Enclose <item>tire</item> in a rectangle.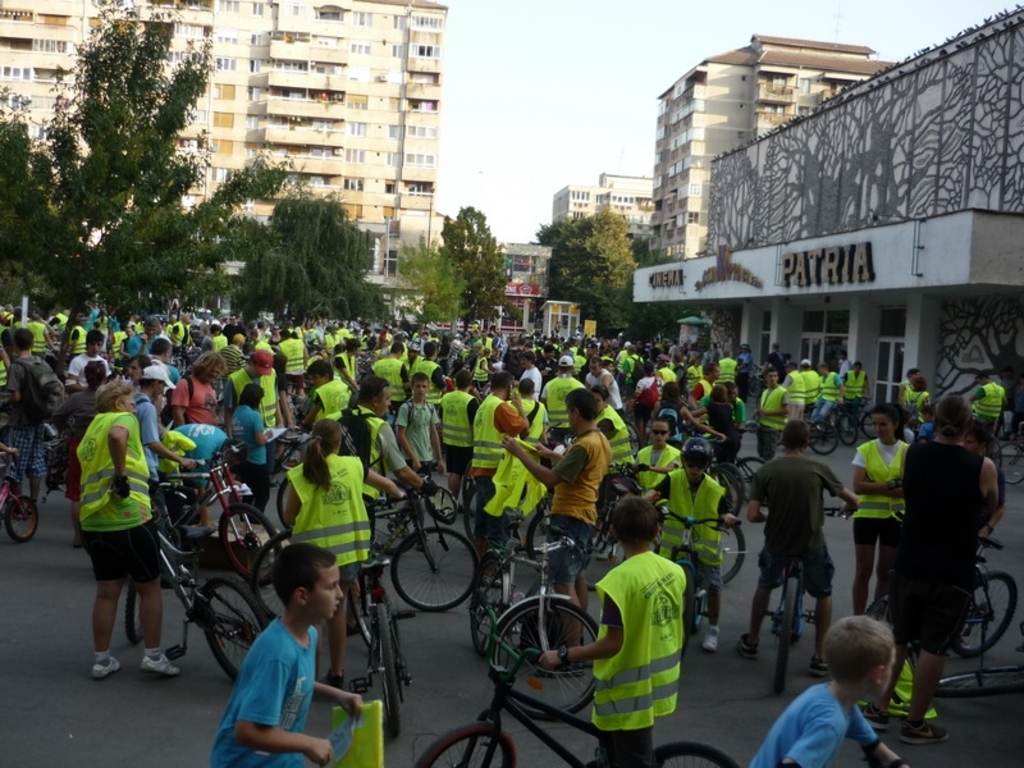
[488, 590, 607, 723].
